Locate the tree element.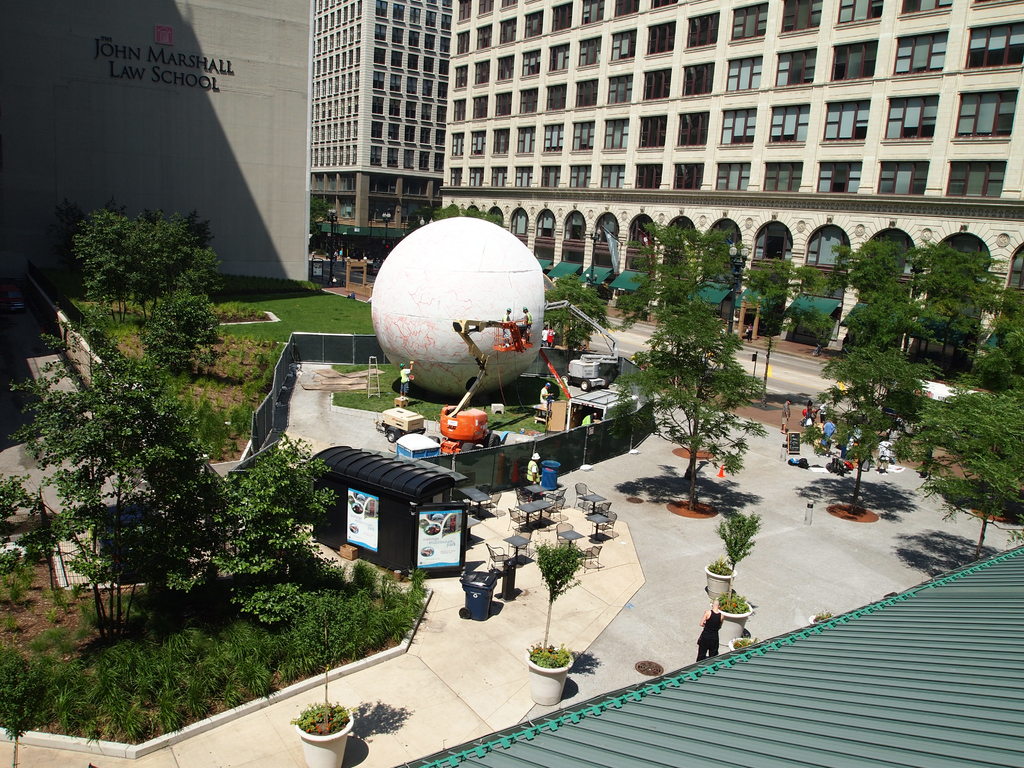
Element bbox: 739 259 837 400.
